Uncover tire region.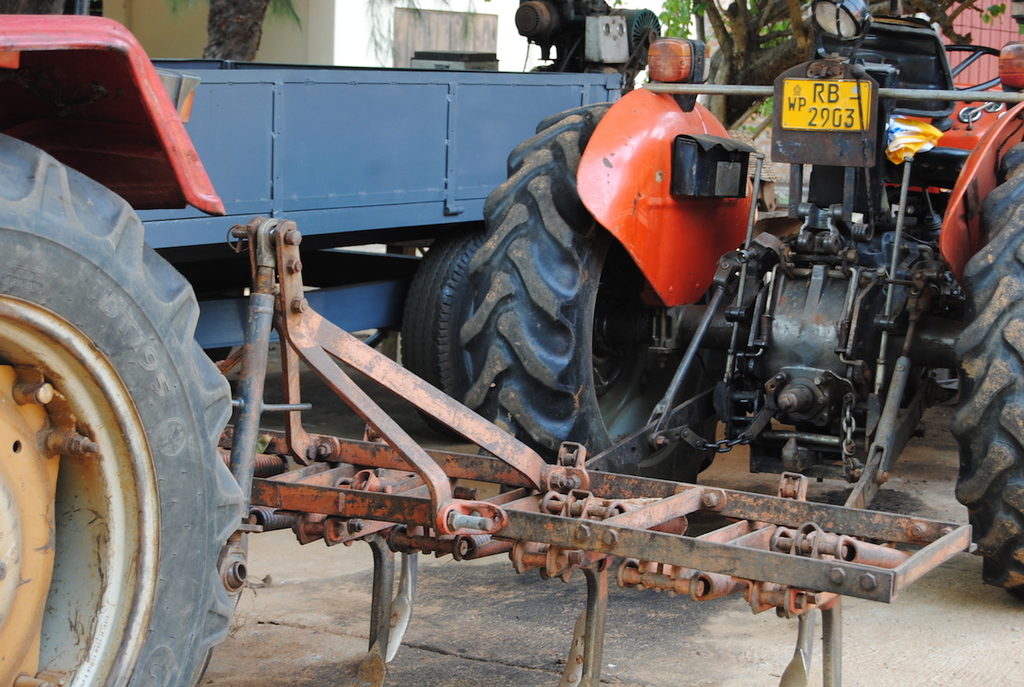
Uncovered: 952/144/1023/605.
